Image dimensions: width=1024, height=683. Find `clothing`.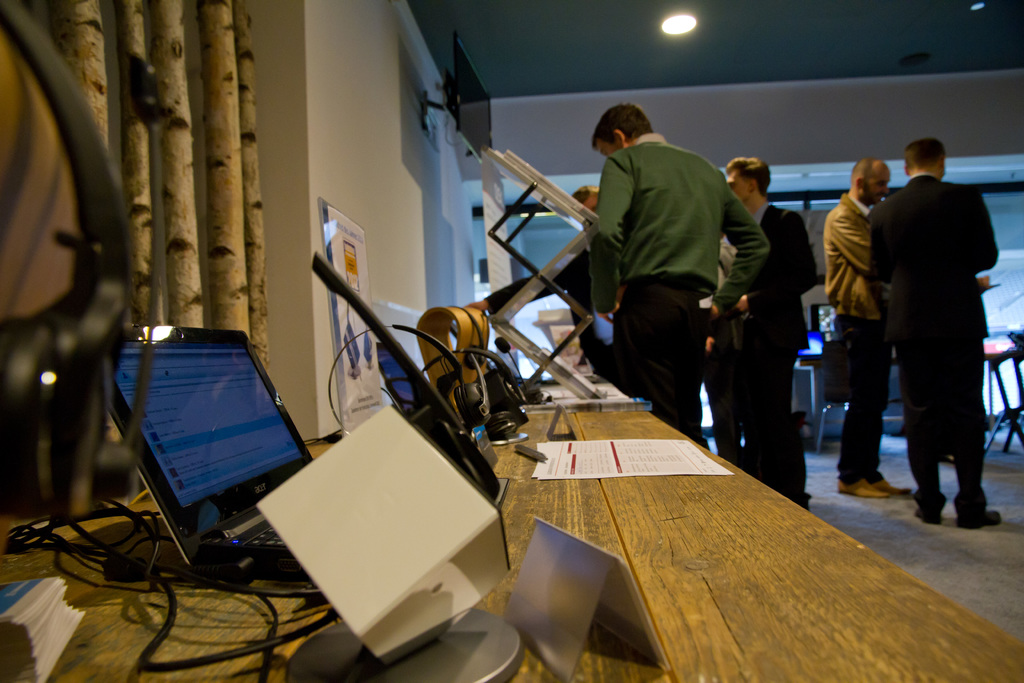
pyautogui.locateOnScreen(823, 184, 876, 320).
